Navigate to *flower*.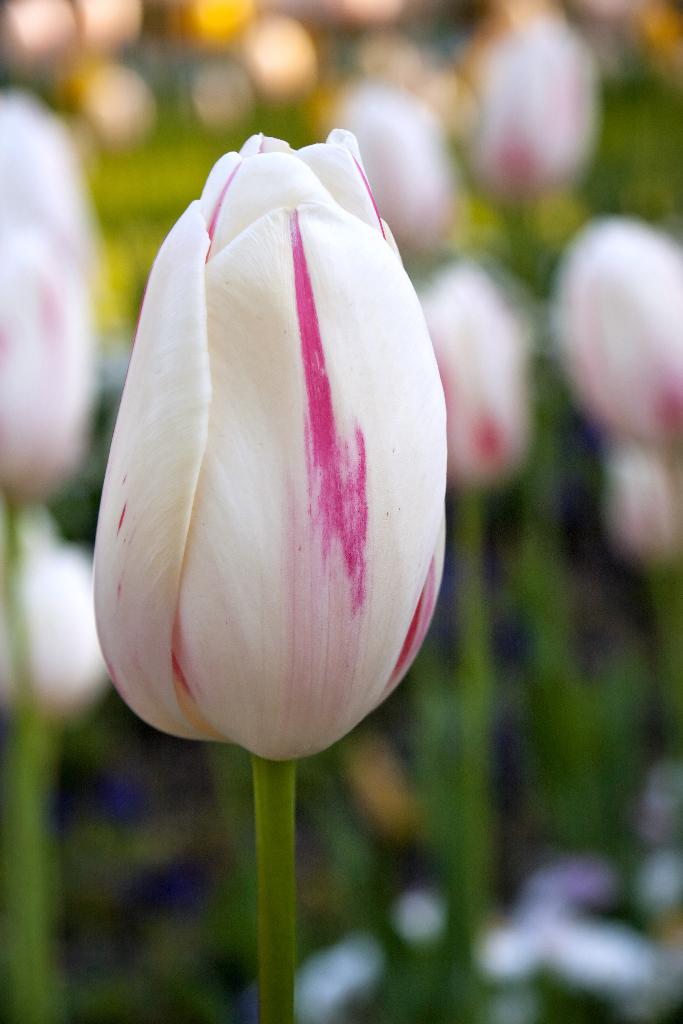
Navigation target: box=[0, 81, 99, 497].
